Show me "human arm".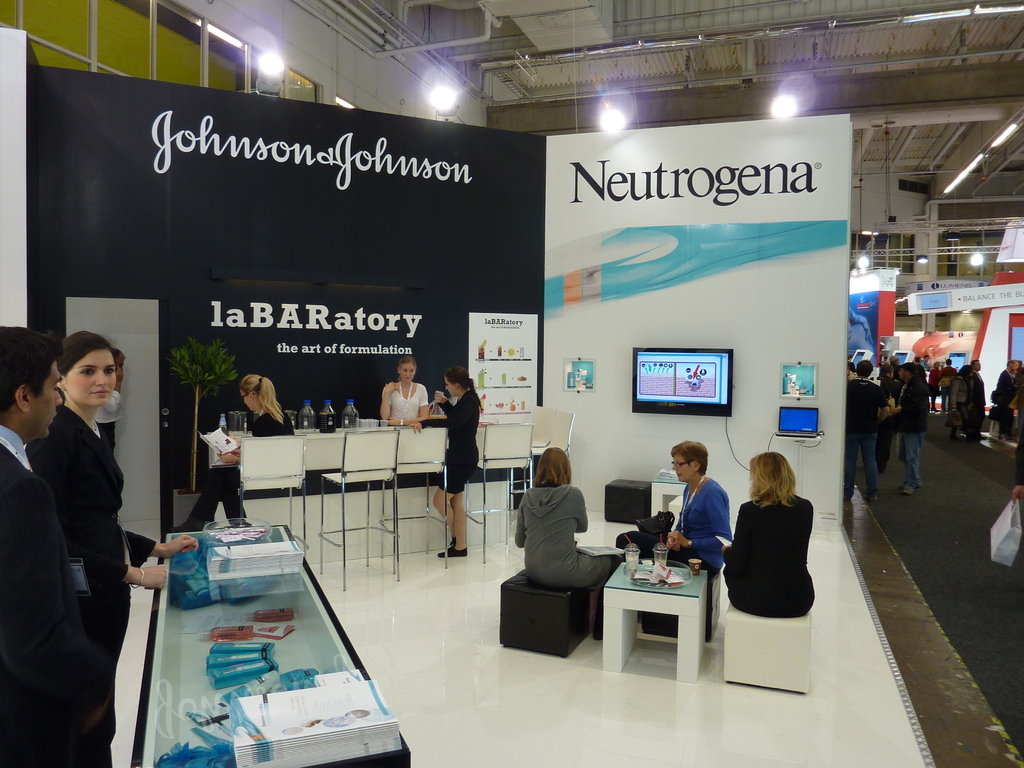
"human arm" is here: {"left": 665, "top": 481, "right": 734, "bottom": 556}.
